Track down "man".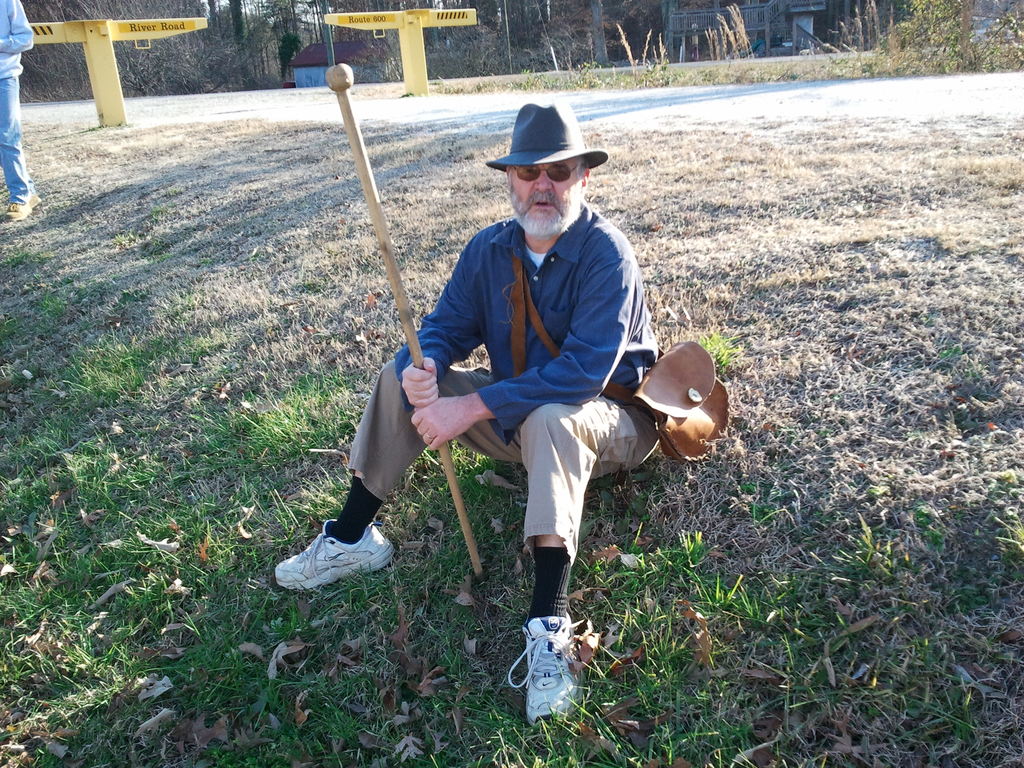
Tracked to l=0, t=0, r=36, b=220.
